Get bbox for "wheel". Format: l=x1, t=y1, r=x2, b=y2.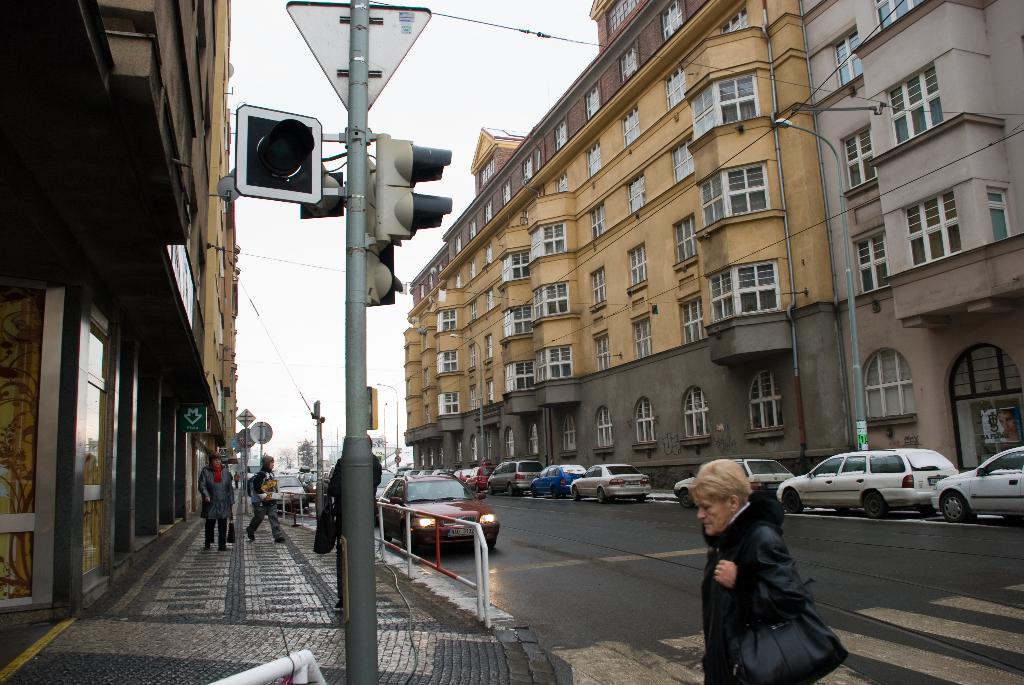
l=483, t=535, r=500, b=546.
